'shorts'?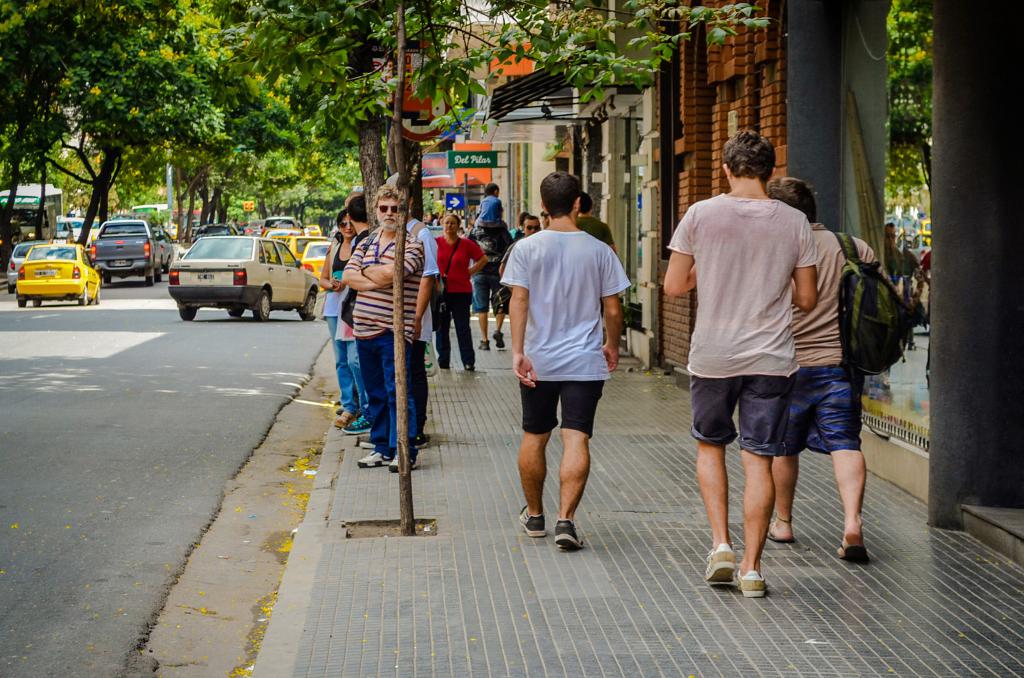
detection(468, 274, 504, 312)
